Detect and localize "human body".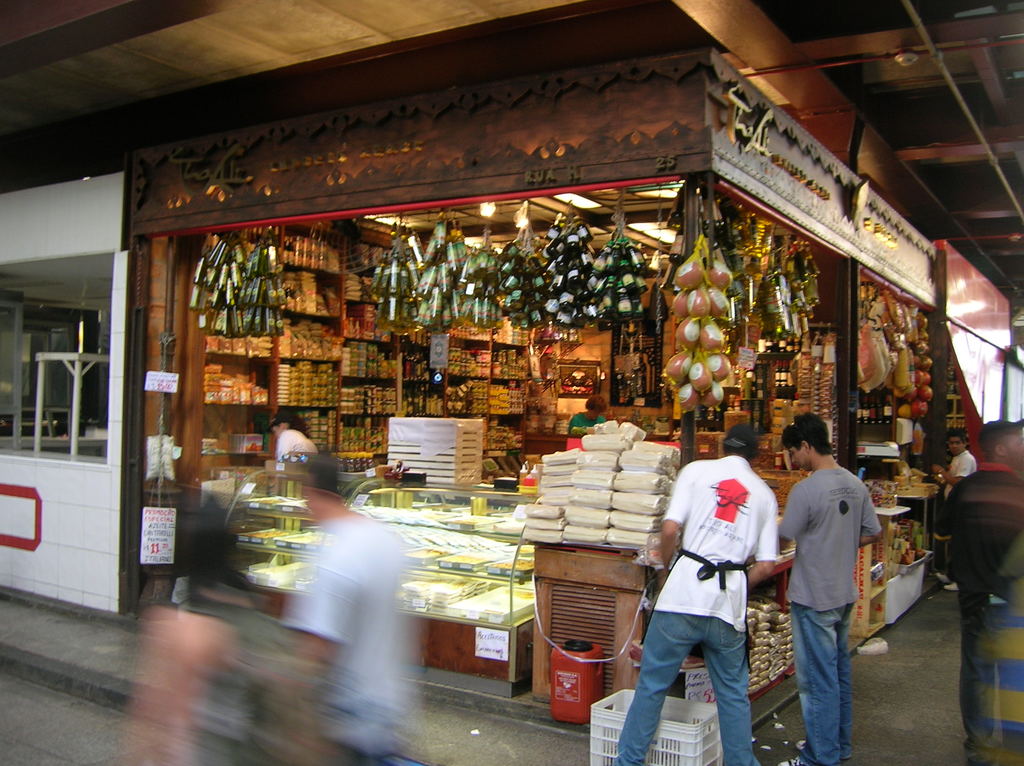
Localized at region(929, 452, 978, 589).
